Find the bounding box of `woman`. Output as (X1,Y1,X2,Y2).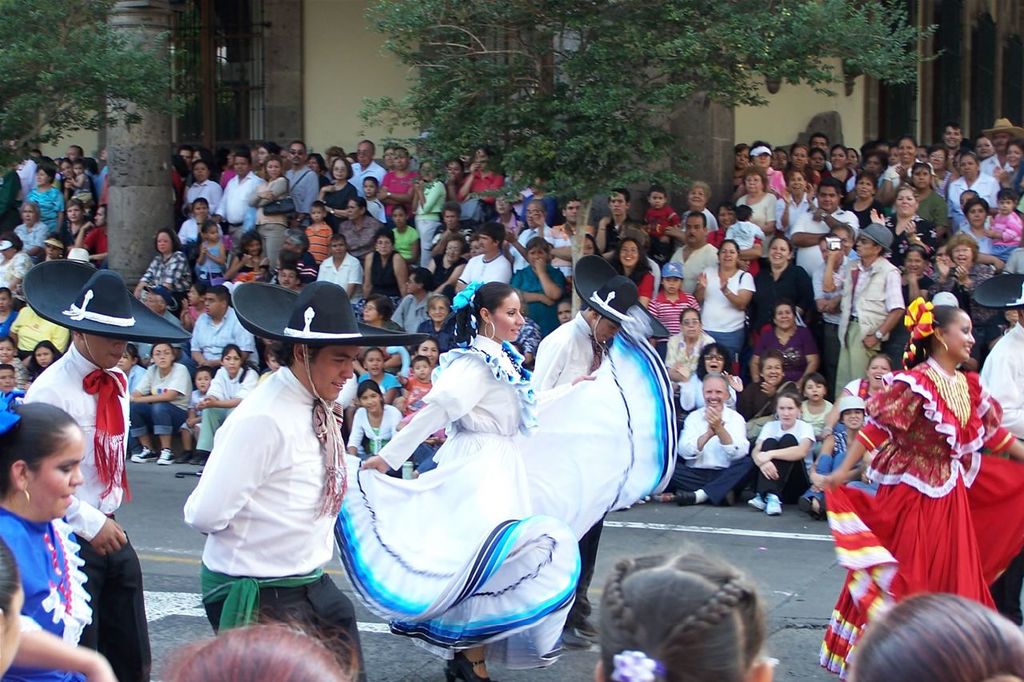
(400,341,446,381).
